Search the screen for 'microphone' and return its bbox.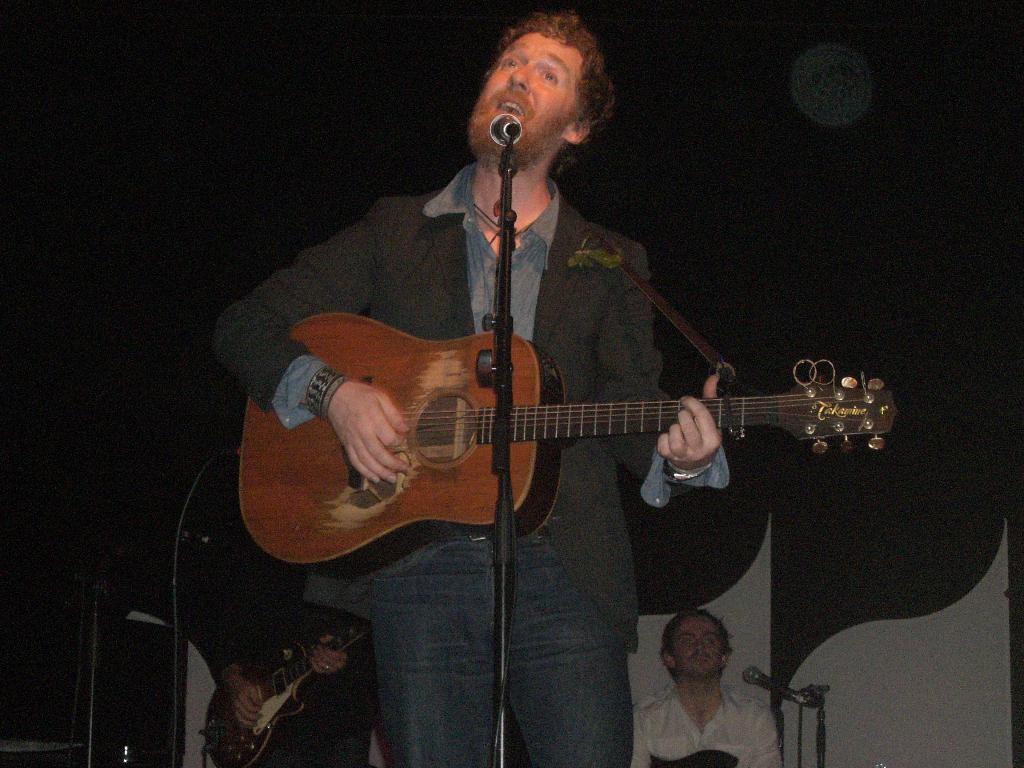
Found: <bbox>491, 116, 527, 144</bbox>.
